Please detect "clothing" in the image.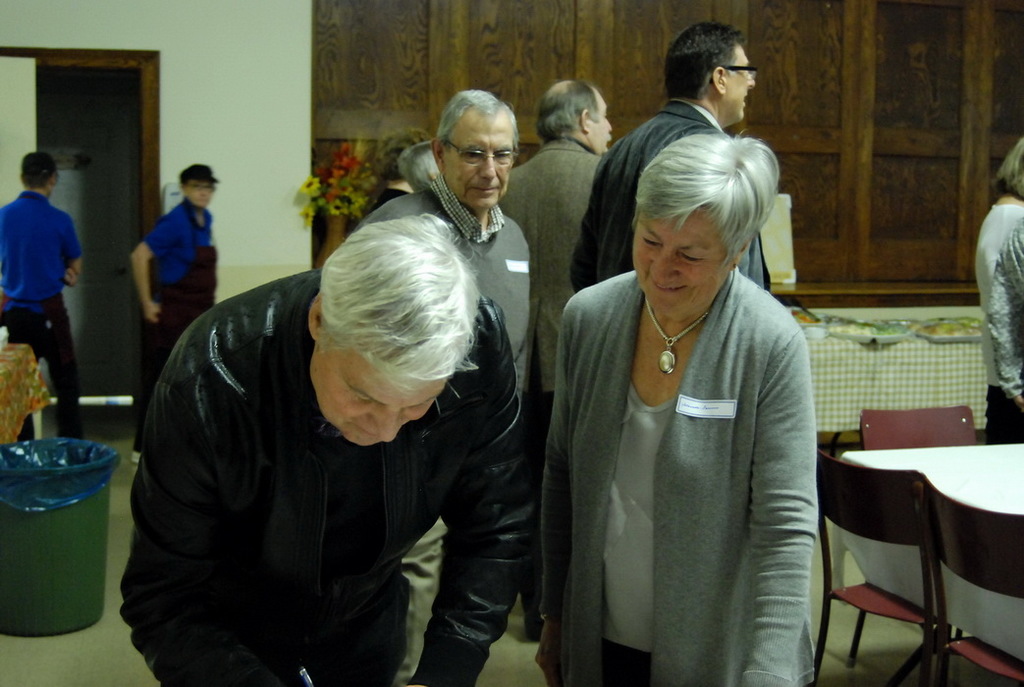
locate(0, 185, 89, 434).
